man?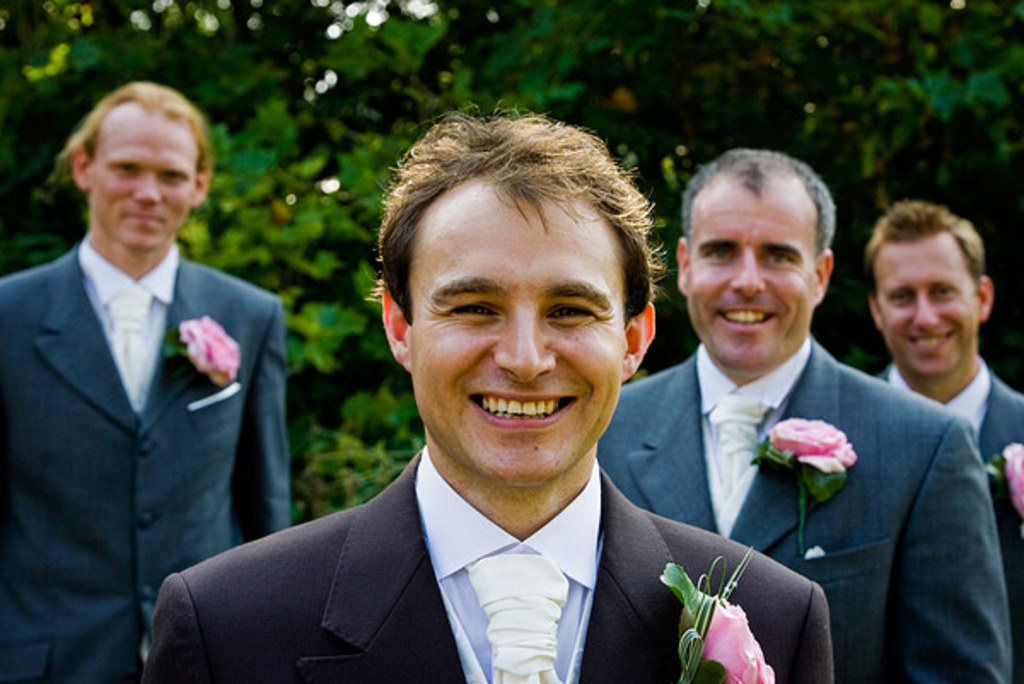
crop(594, 150, 1017, 682)
